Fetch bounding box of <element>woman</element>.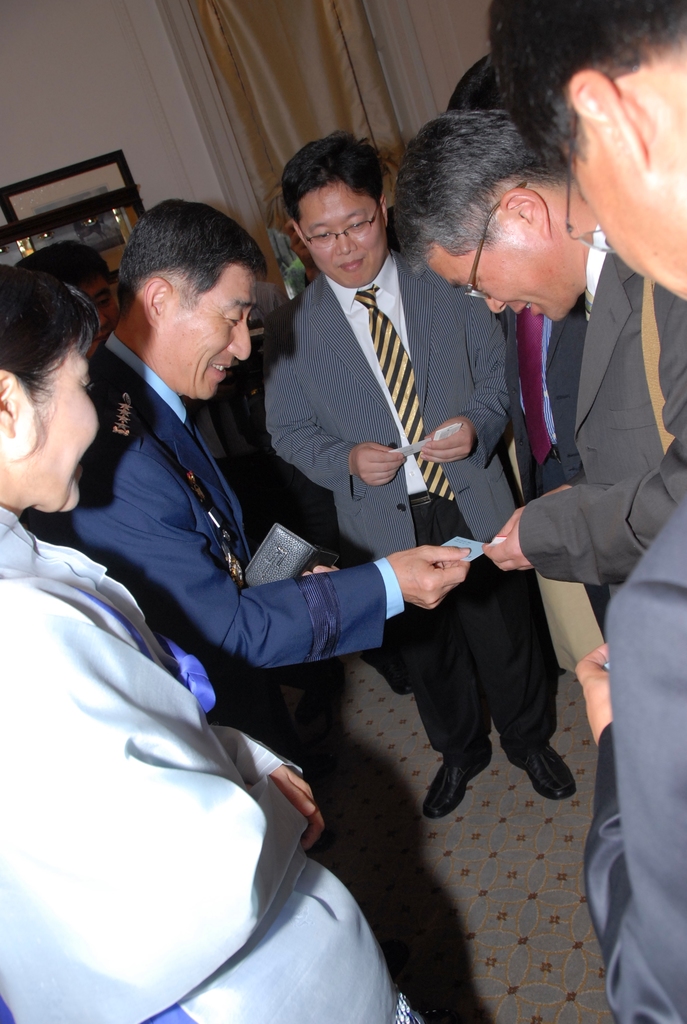
Bbox: BBox(0, 255, 437, 1023).
